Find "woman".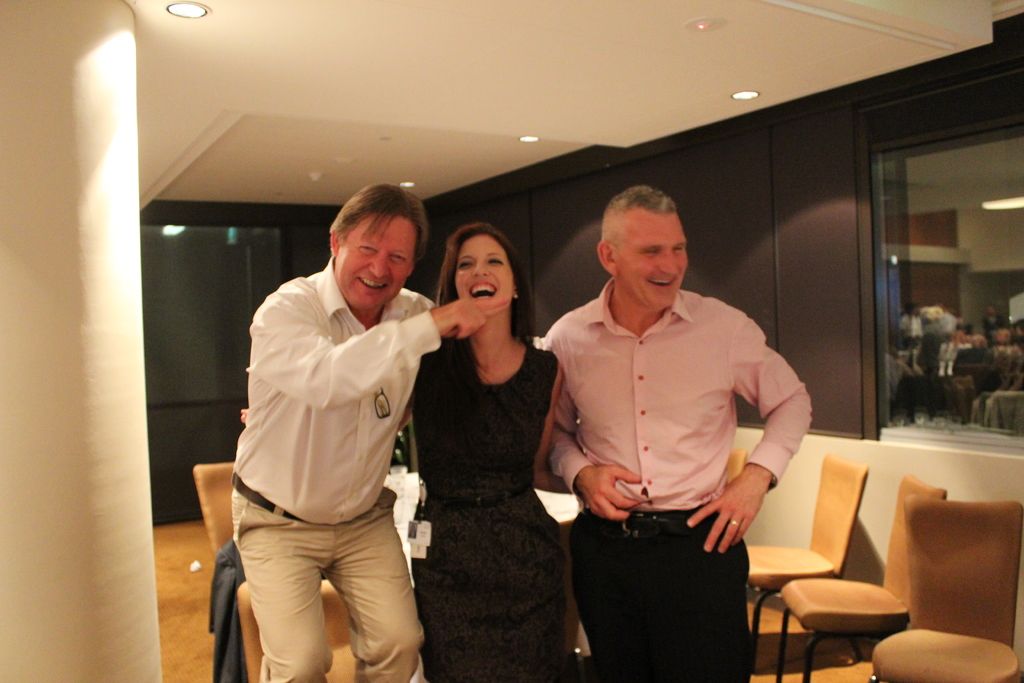
left=235, top=216, right=591, bottom=682.
